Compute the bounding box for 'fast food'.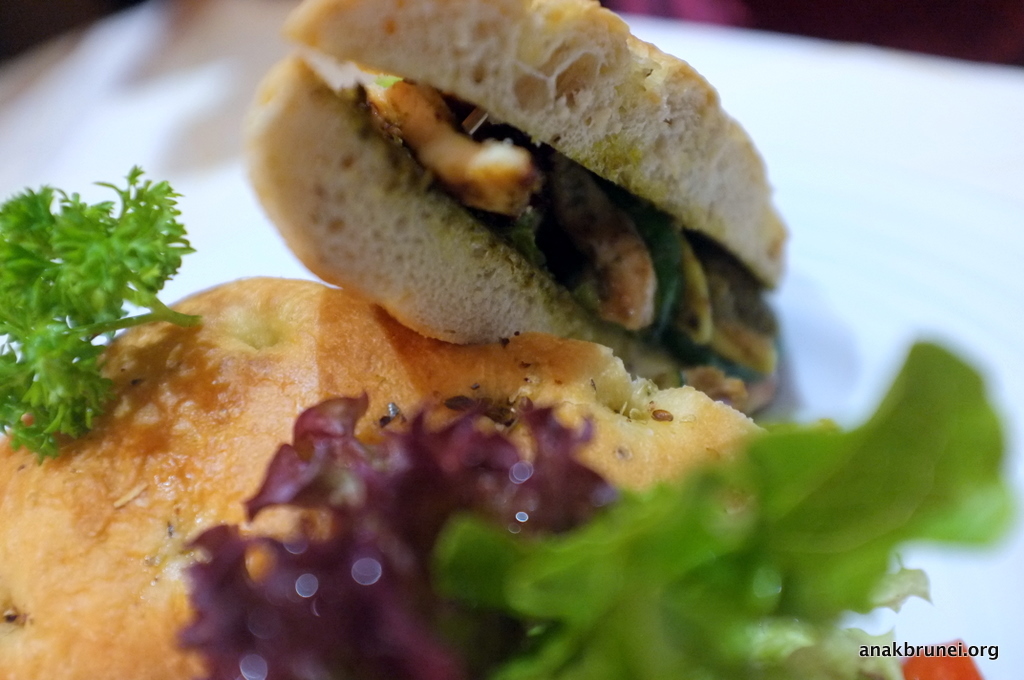
440/344/1020/679.
